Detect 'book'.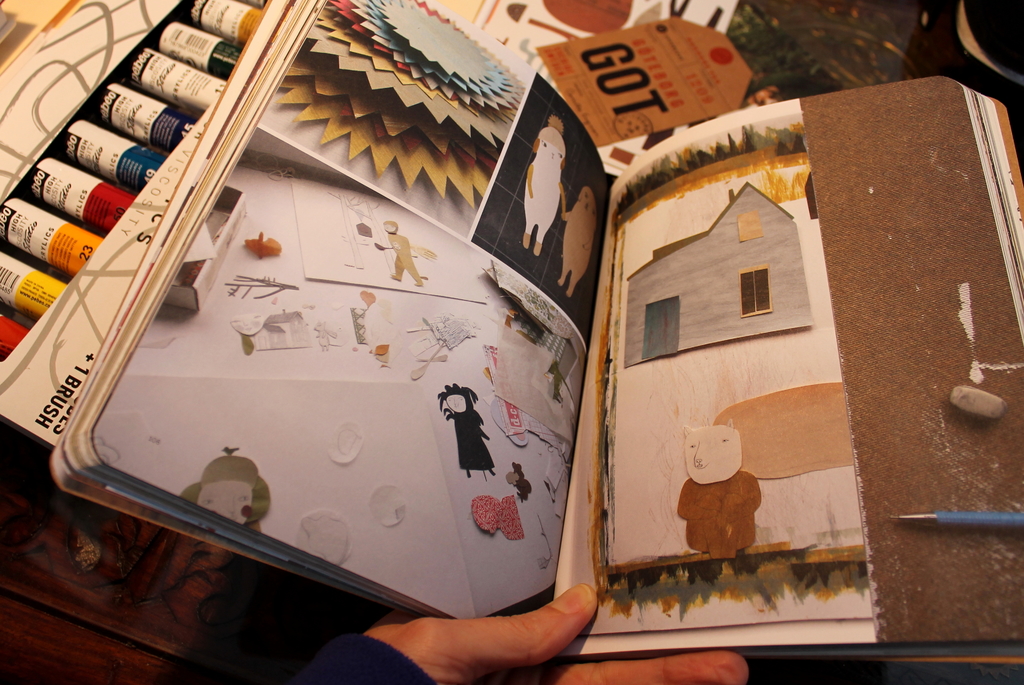
Detected at Rect(47, 0, 1023, 666).
